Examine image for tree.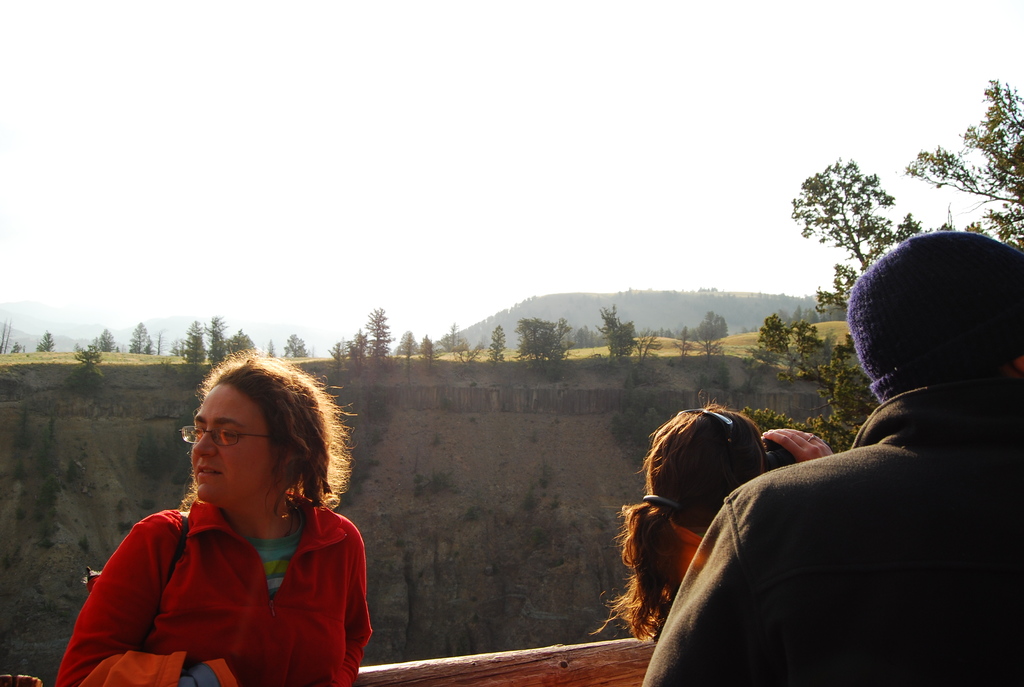
Examination result: 99:325:115:355.
